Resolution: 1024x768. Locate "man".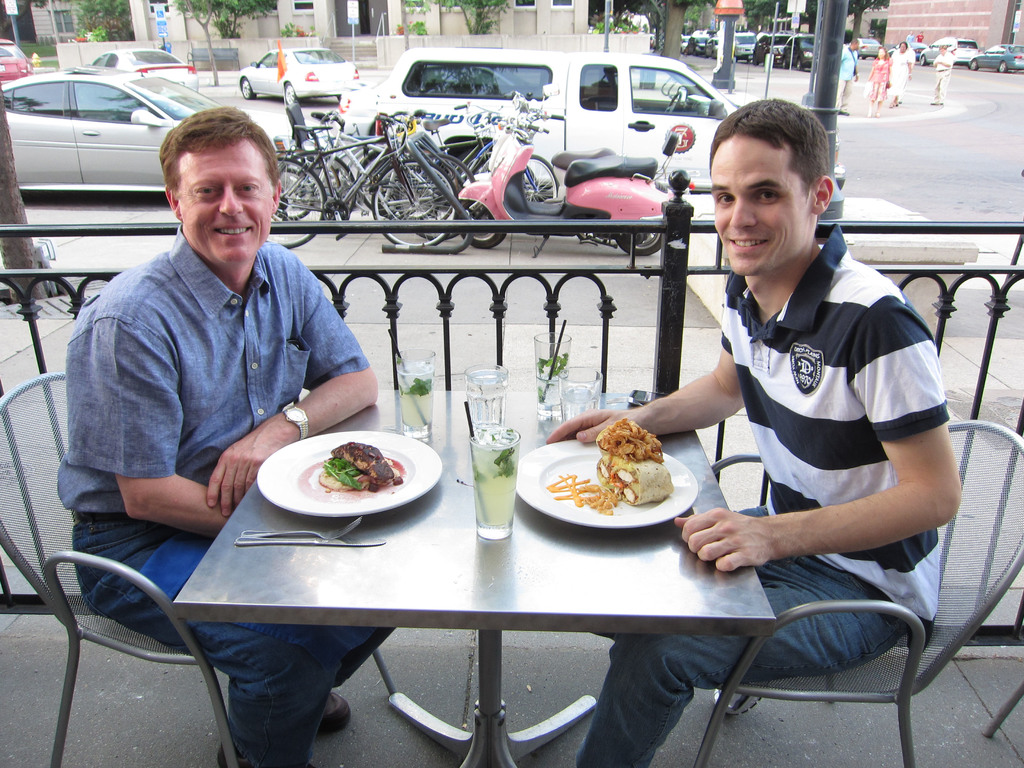
select_region(540, 100, 964, 767).
